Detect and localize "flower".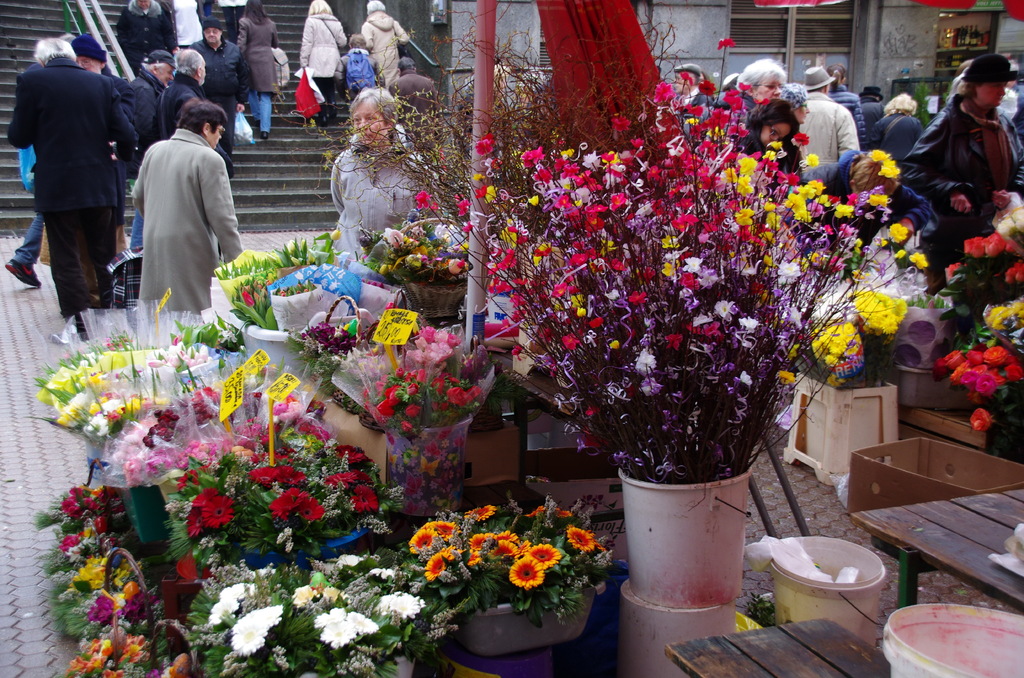
Localized at 337,553,367,564.
